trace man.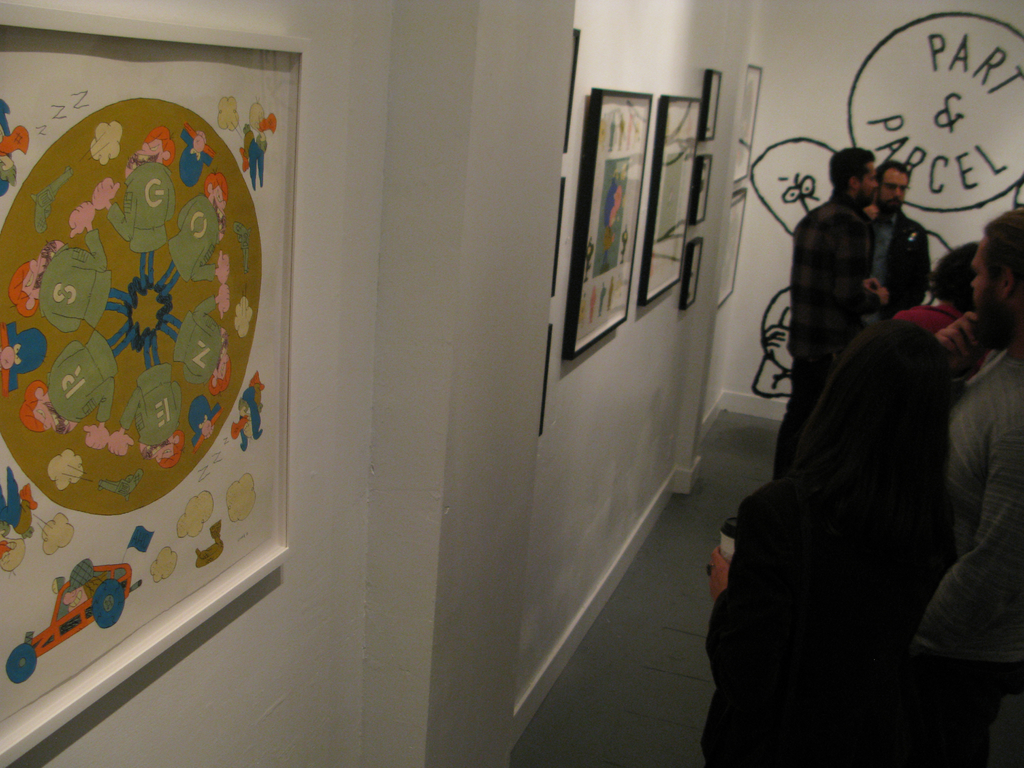
Traced to 864 150 965 308.
